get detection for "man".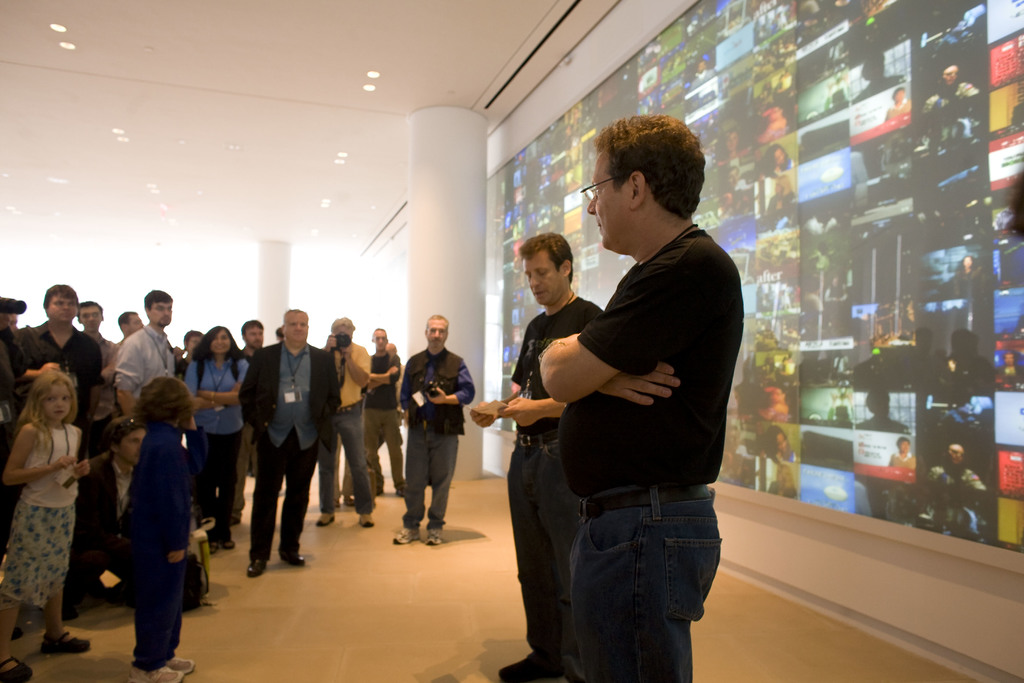
Detection: locate(401, 308, 476, 547).
